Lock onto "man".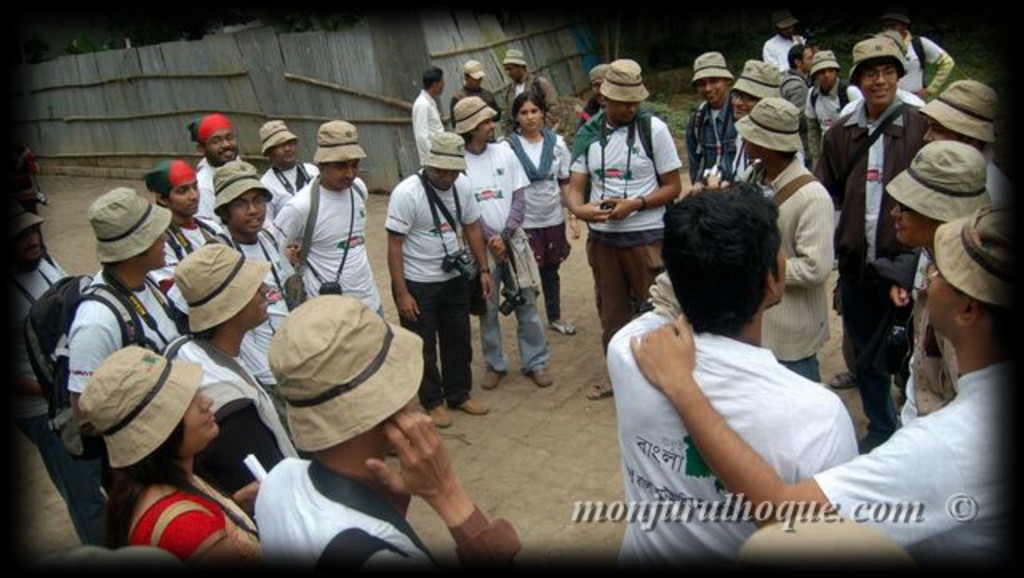
Locked: 565 56 698 402.
